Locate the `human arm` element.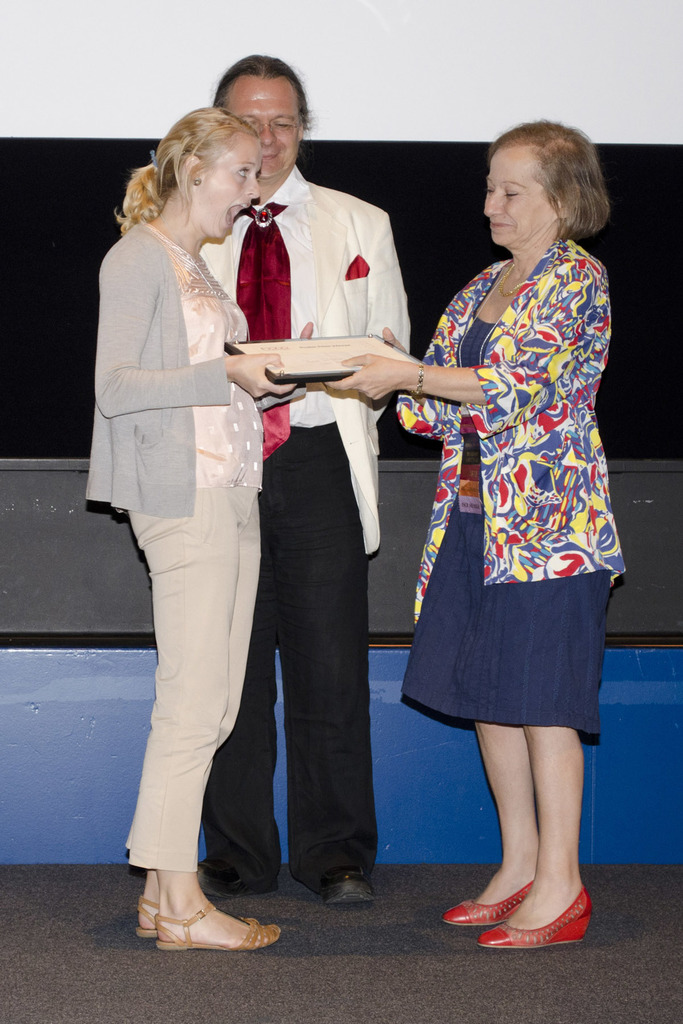
Element bbox: select_region(331, 189, 397, 371).
